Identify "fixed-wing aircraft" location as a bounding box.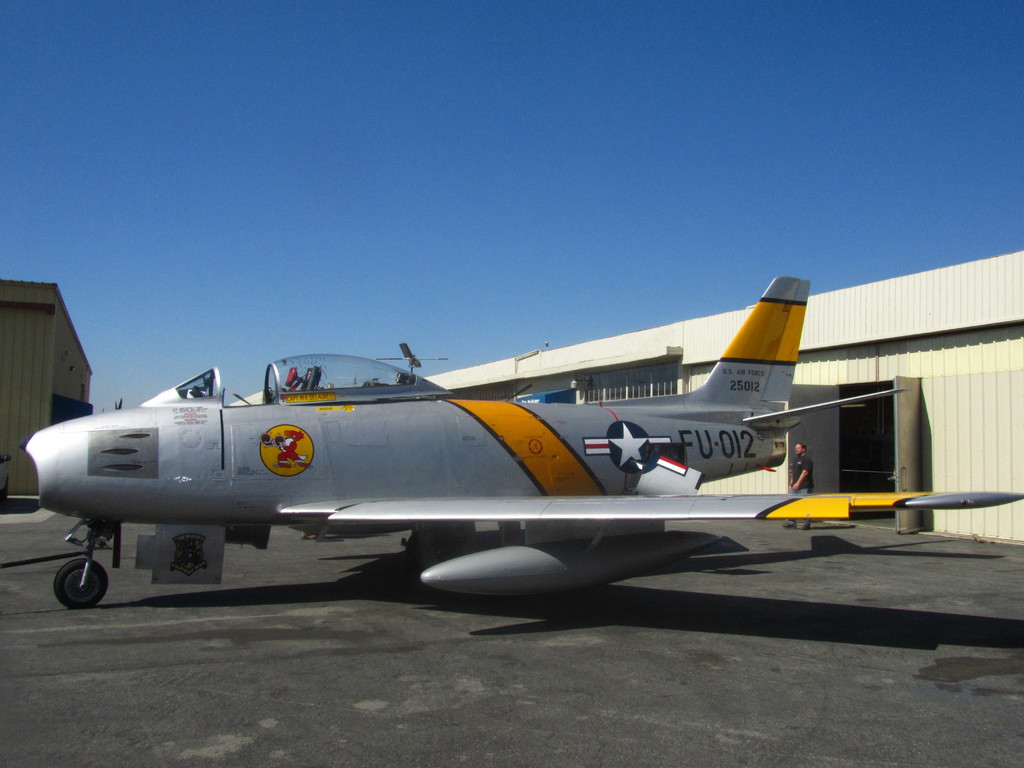
bbox=[23, 274, 1023, 609].
